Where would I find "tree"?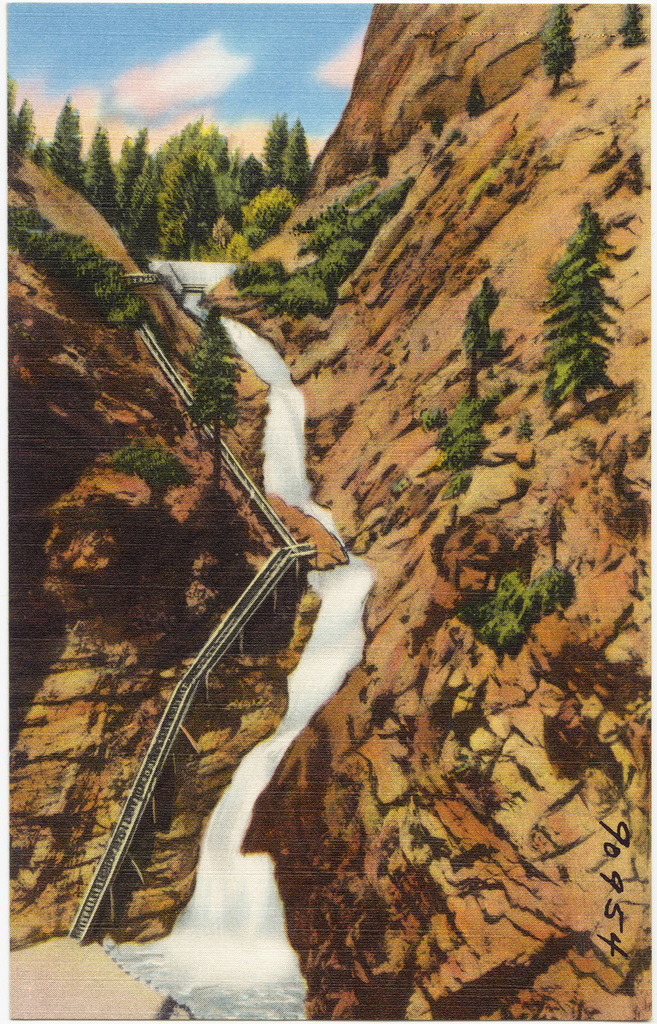
At <region>458, 268, 505, 382</region>.
